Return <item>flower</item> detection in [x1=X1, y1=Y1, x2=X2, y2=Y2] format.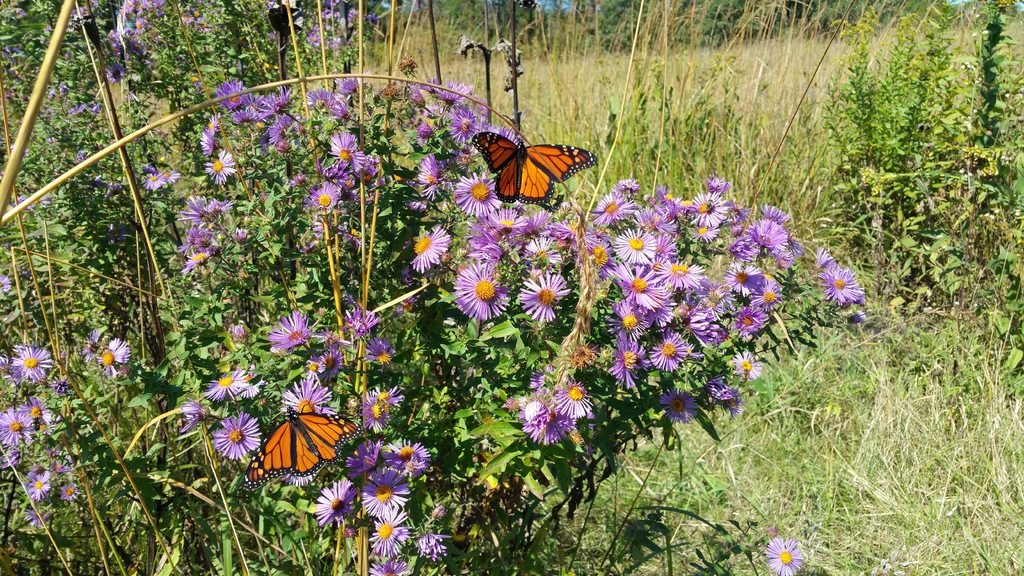
[x1=545, y1=212, x2=582, y2=248].
